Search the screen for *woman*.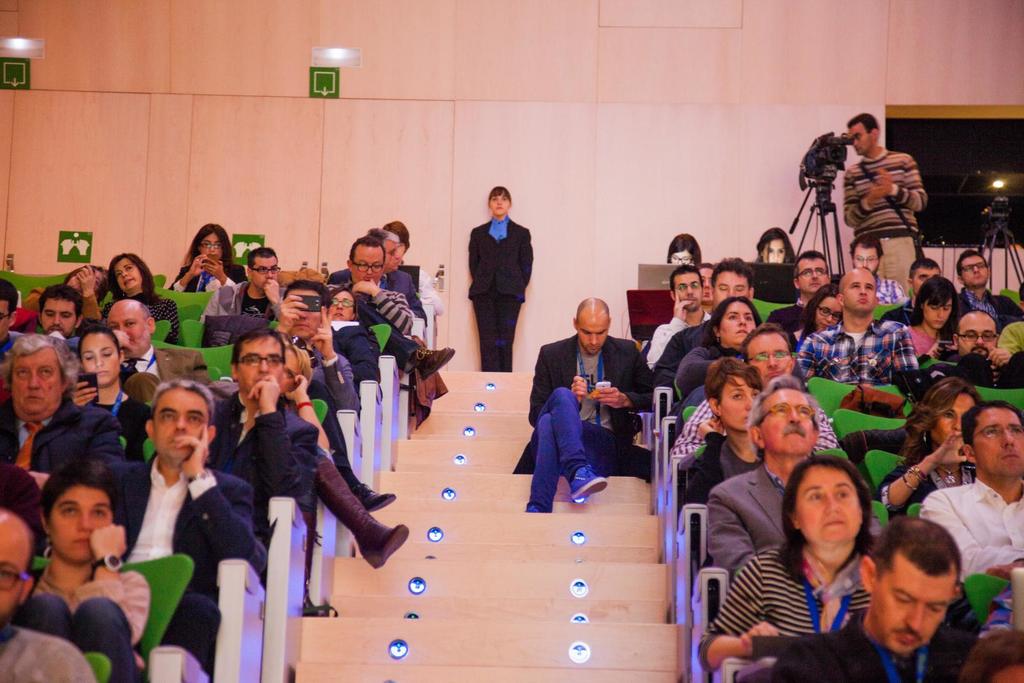
Found at [323,286,380,390].
